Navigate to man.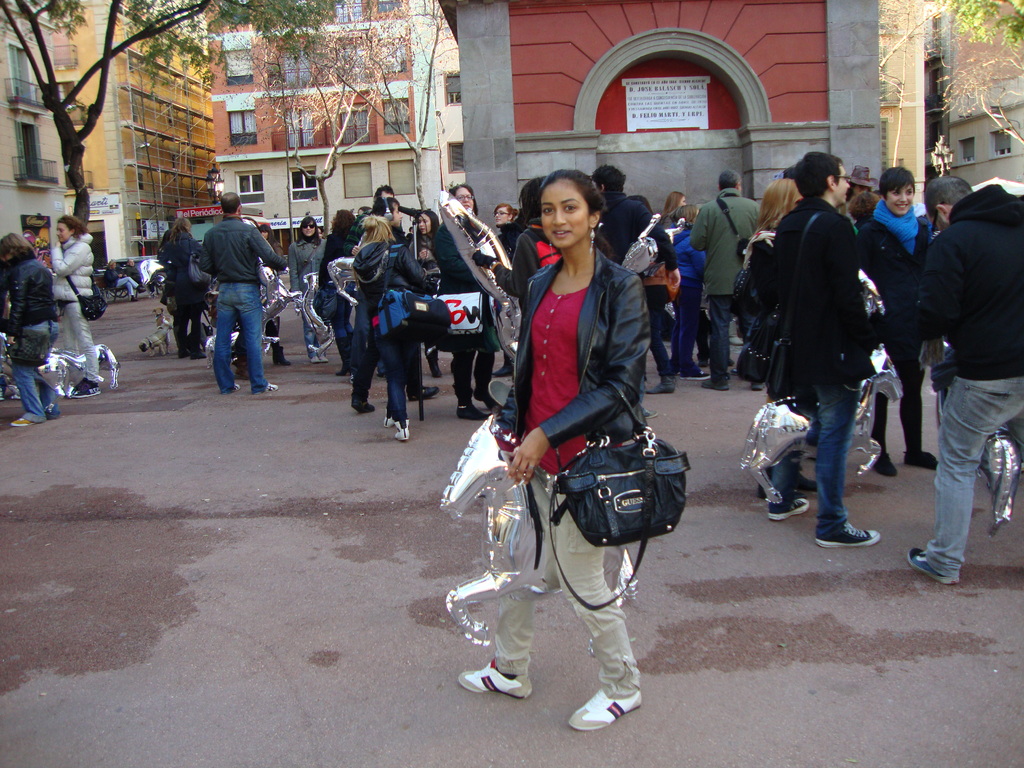
Navigation target: box(177, 182, 282, 399).
